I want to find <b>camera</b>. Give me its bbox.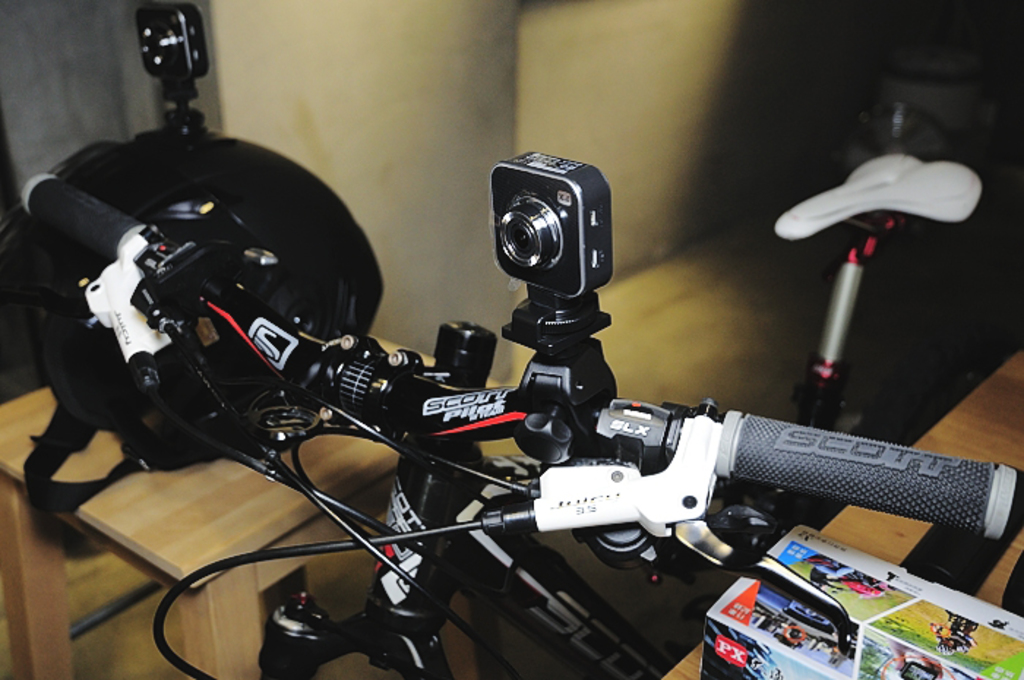
select_region(484, 148, 613, 301).
